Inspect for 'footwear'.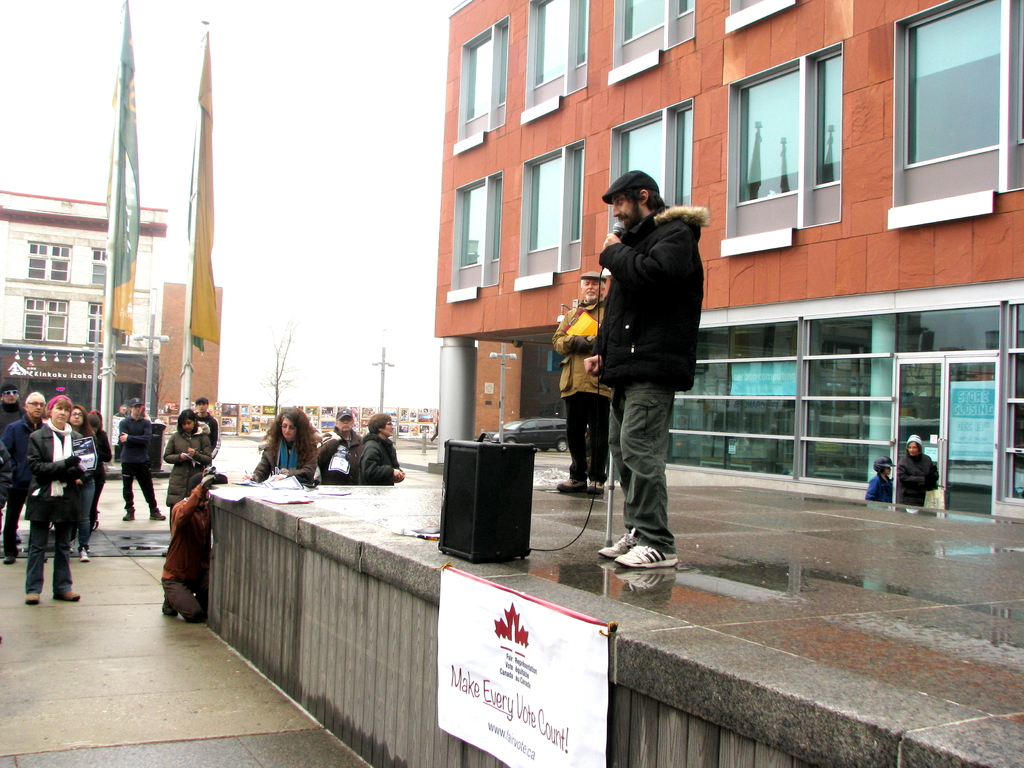
Inspection: [x1=123, y1=505, x2=138, y2=521].
